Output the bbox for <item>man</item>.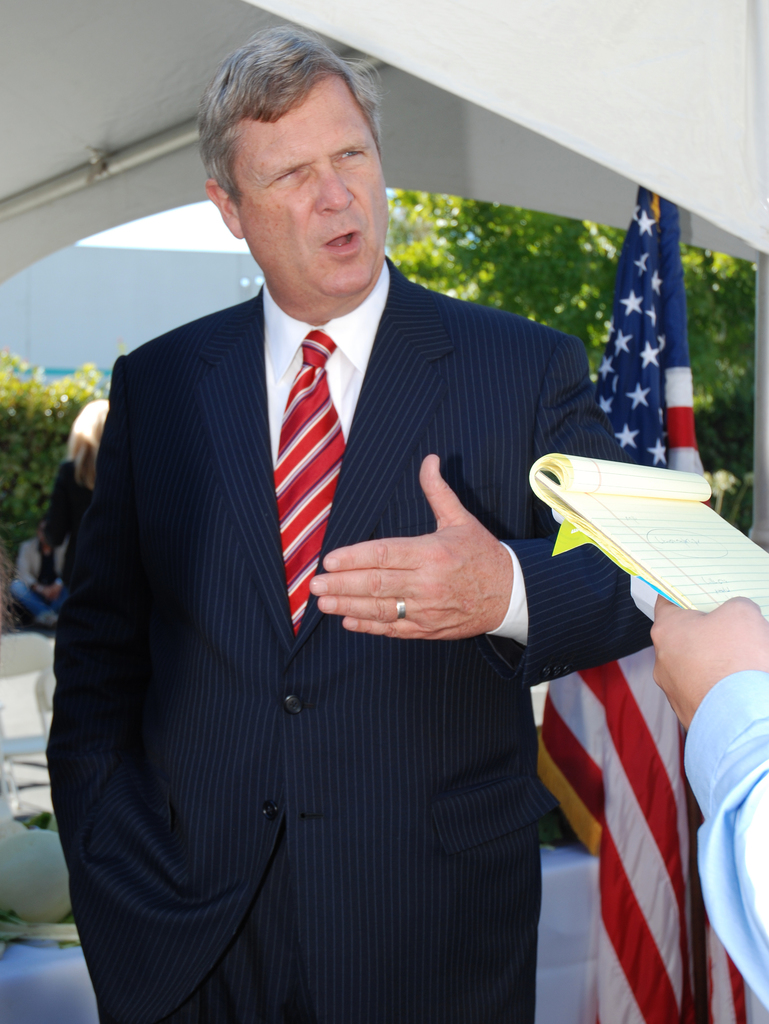
select_region(38, 19, 657, 1023).
